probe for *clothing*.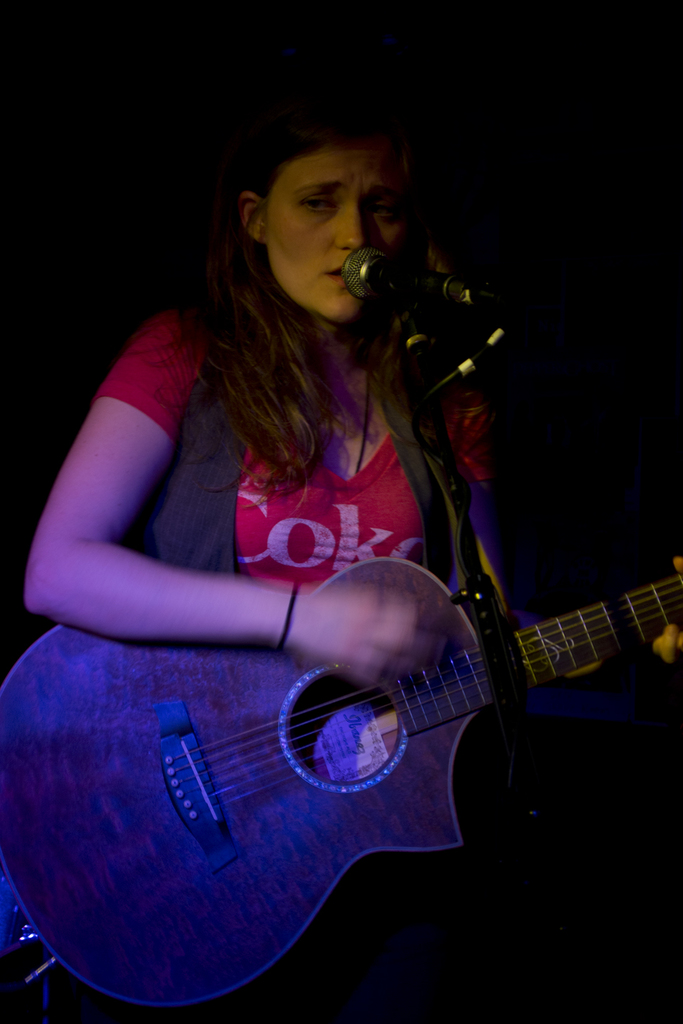
Probe result: left=43, top=269, right=571, bottom=964.
